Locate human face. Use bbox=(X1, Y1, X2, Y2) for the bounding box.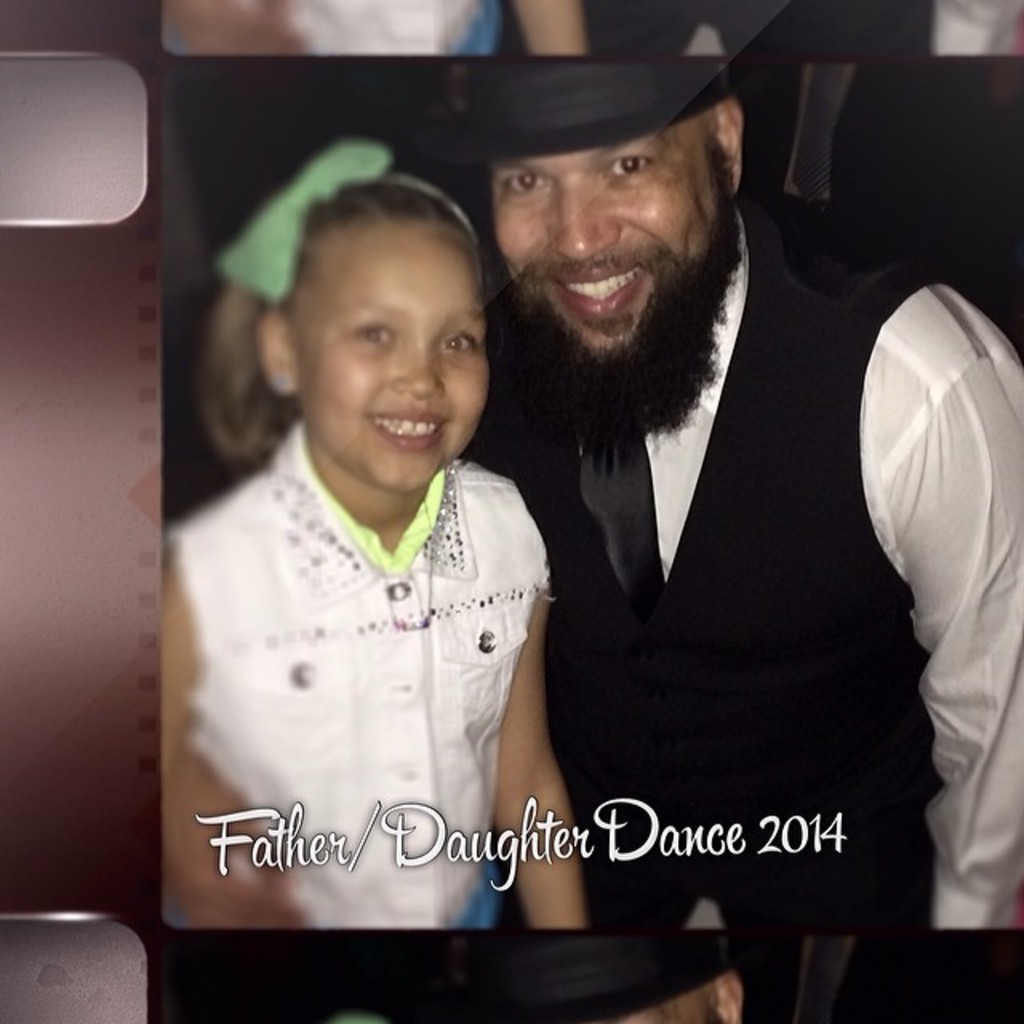
bbox=(493, 109, 710, 363).
